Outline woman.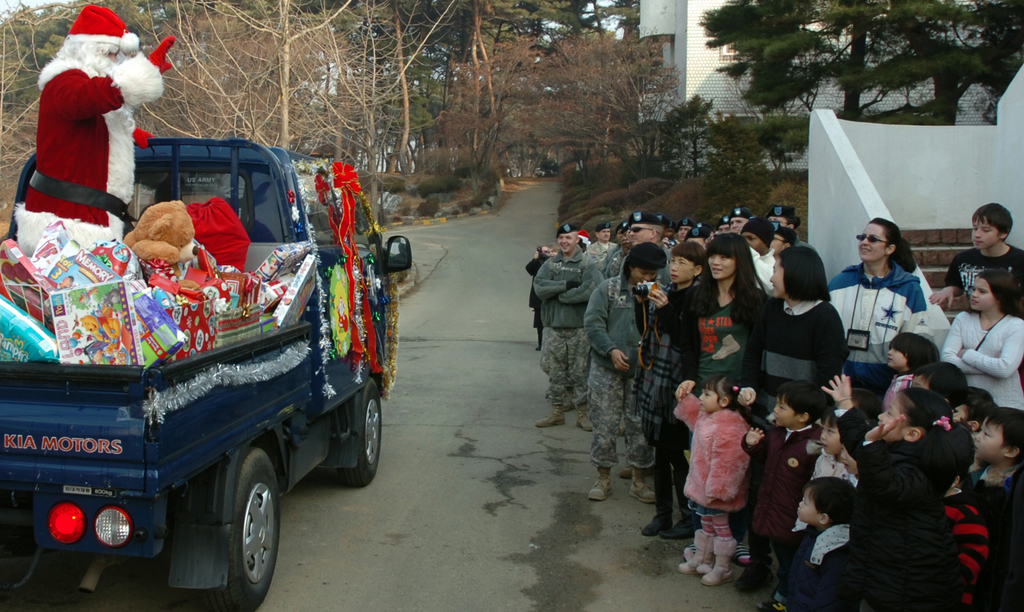
Outline: bbox(664, 232, 773, 559).
